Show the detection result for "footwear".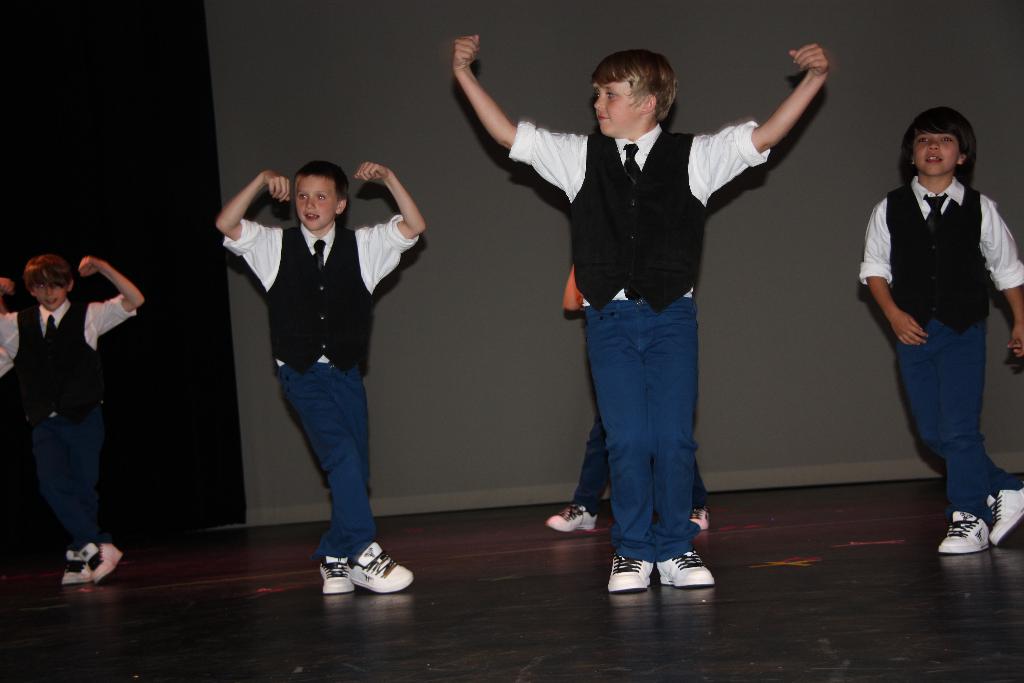
BBox(655, 548, 715, 589).
